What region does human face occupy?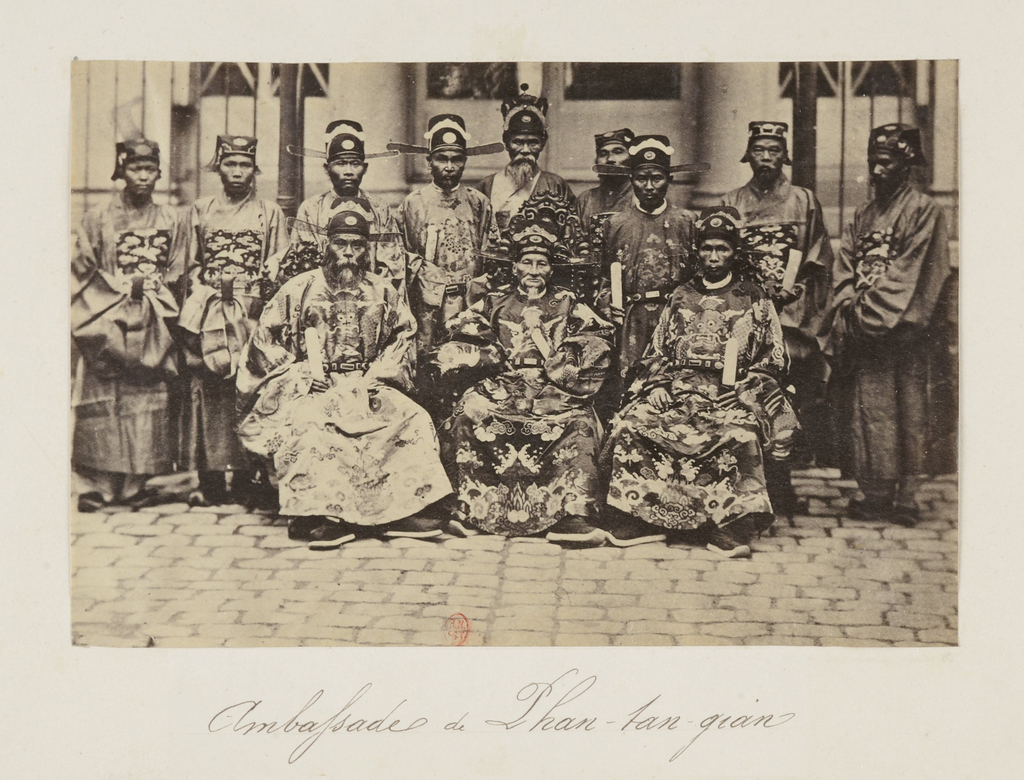
bbox=[219, 154, 256, 188].
